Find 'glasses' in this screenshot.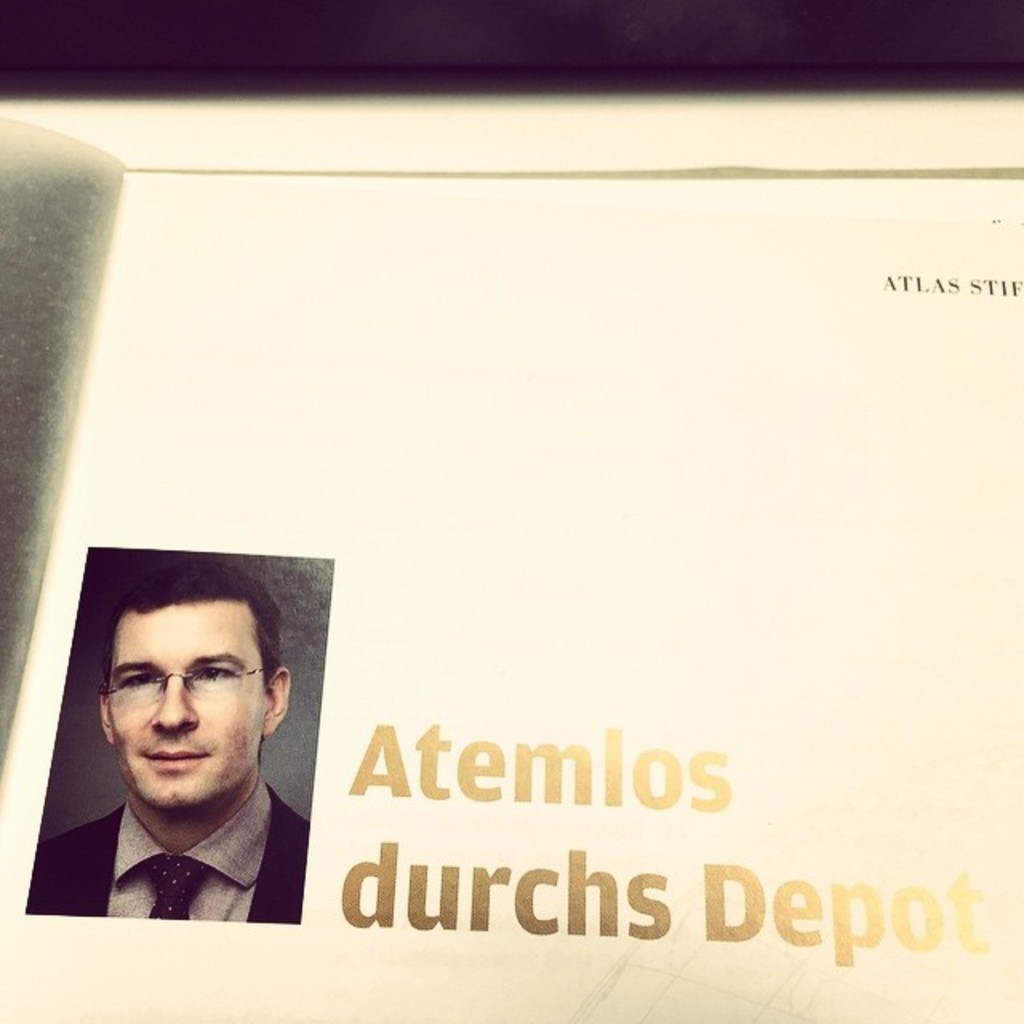
The bounding box for 'glasses' is bbox(101, 658, 272, 706).
